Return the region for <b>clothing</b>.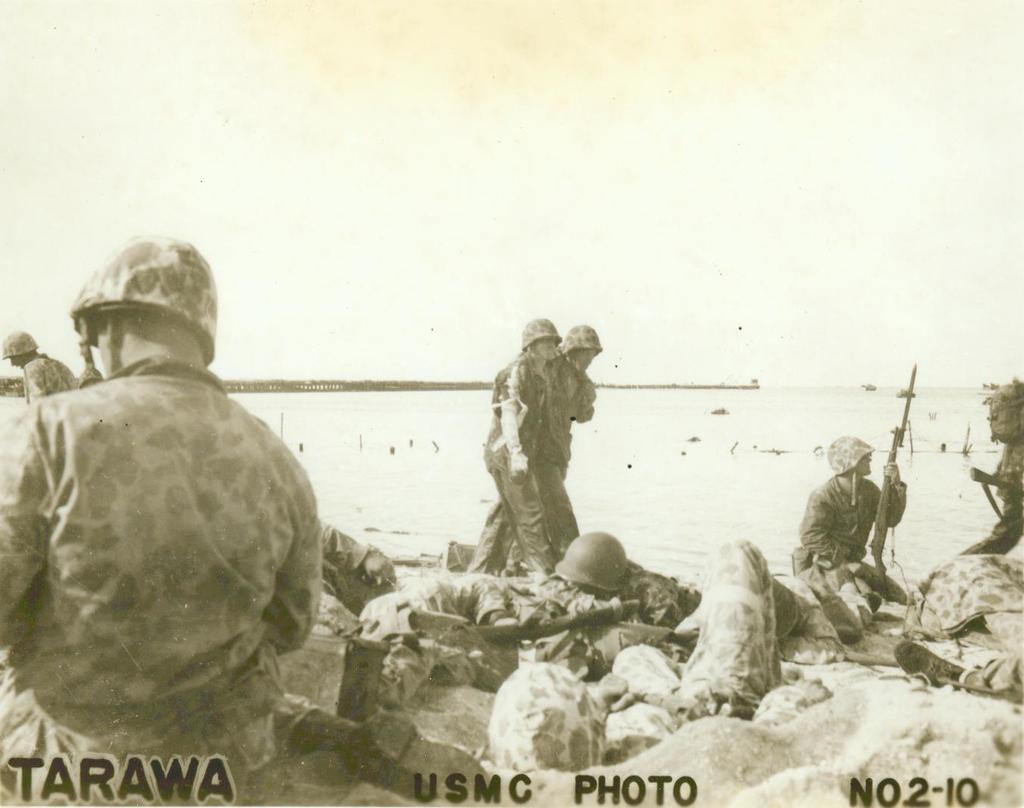
locate(0, 357, 329, 807).
